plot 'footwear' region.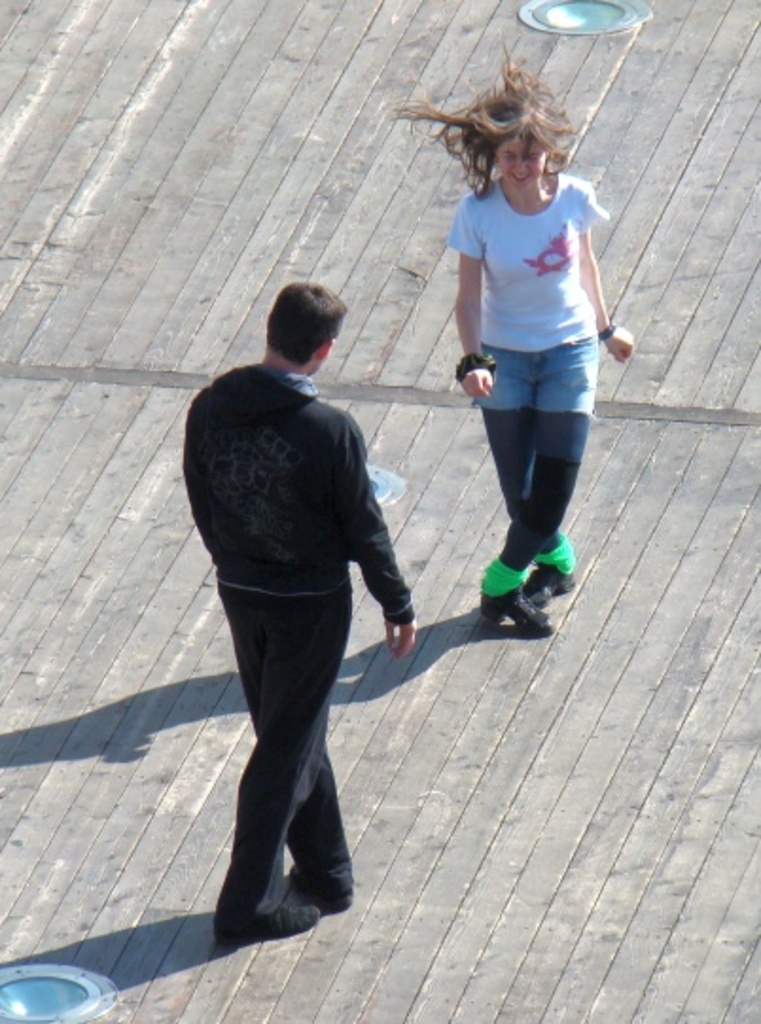
Plotted at 214:895:322:946.
